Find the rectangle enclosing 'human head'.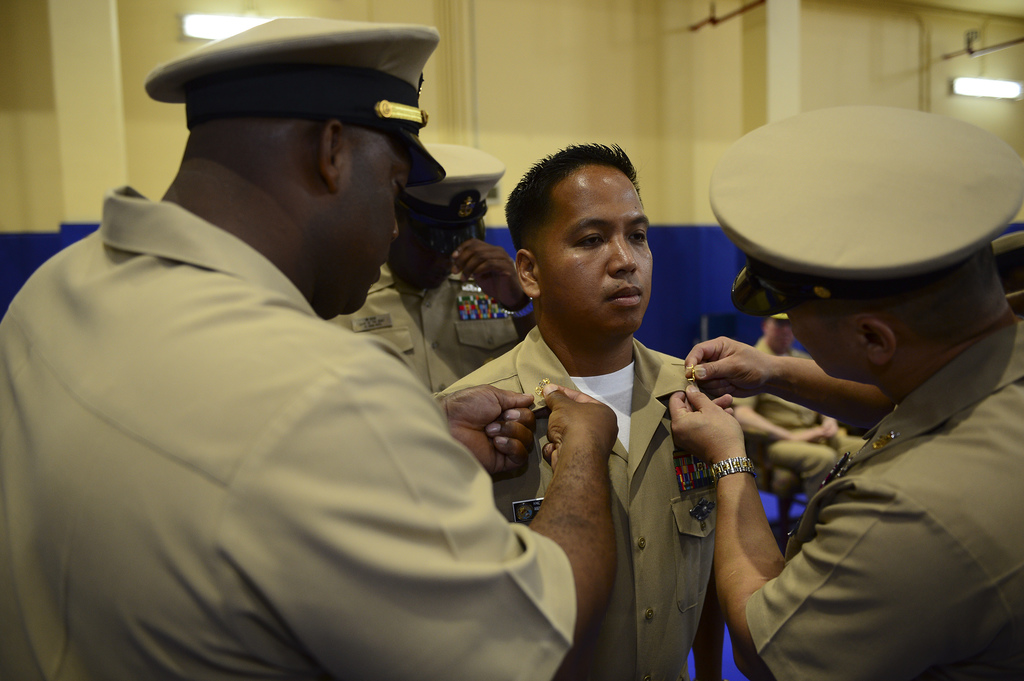
400 177 501 287.
